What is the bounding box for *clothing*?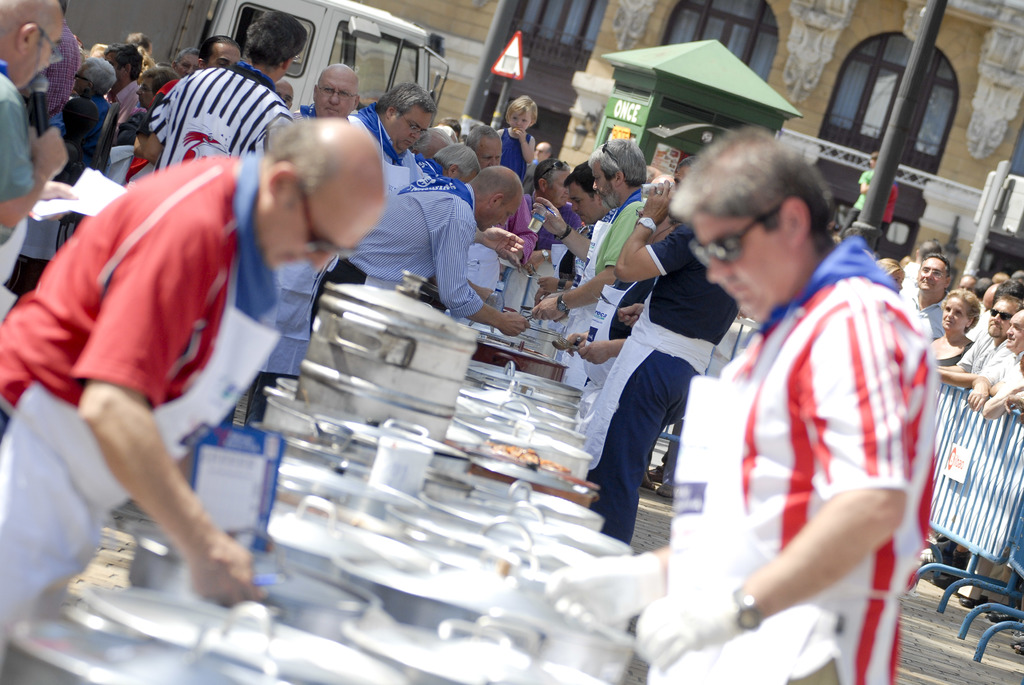
<region>502, 125, 530, 176</region>.
